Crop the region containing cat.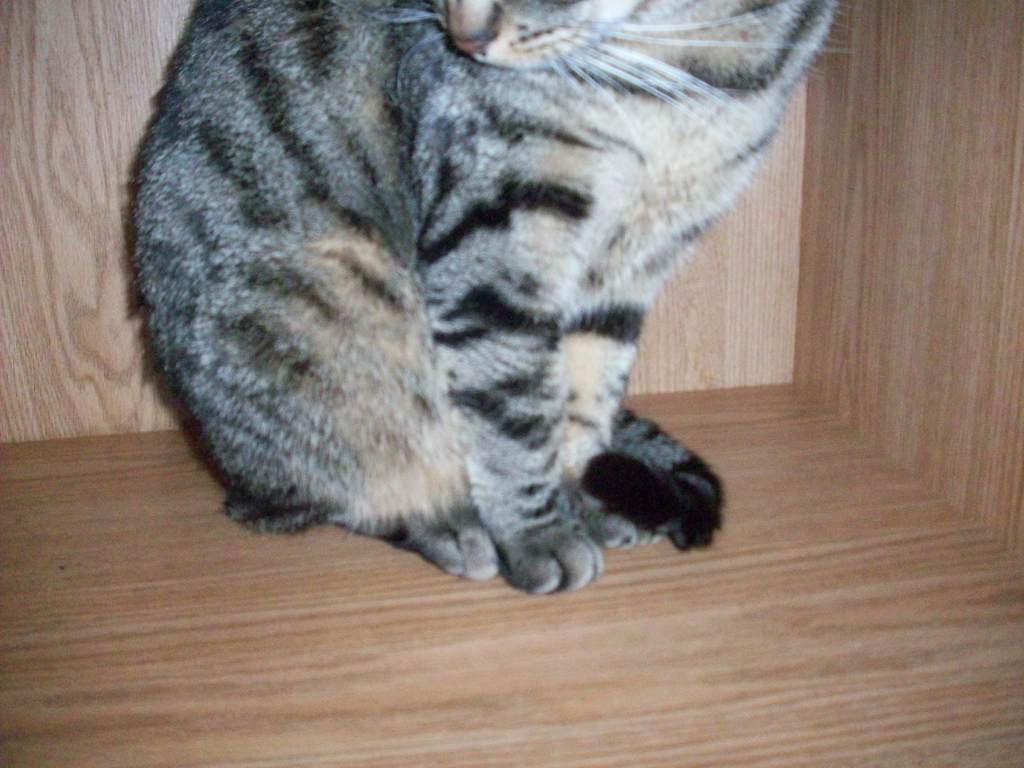
Crop region: Rect(124, 0, 845, 600).
